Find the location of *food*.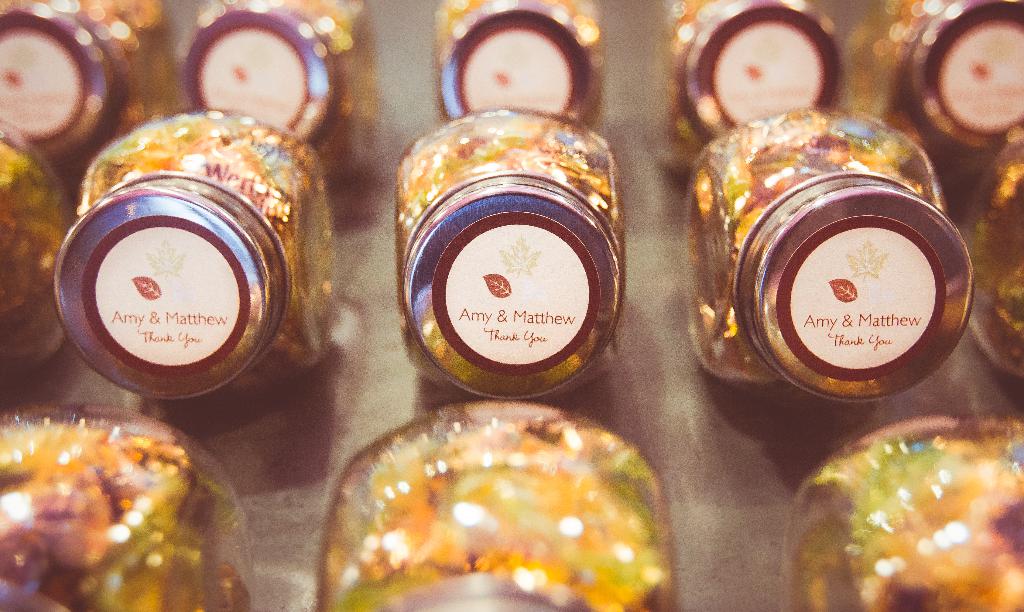
Location: 196 0 385 173.
